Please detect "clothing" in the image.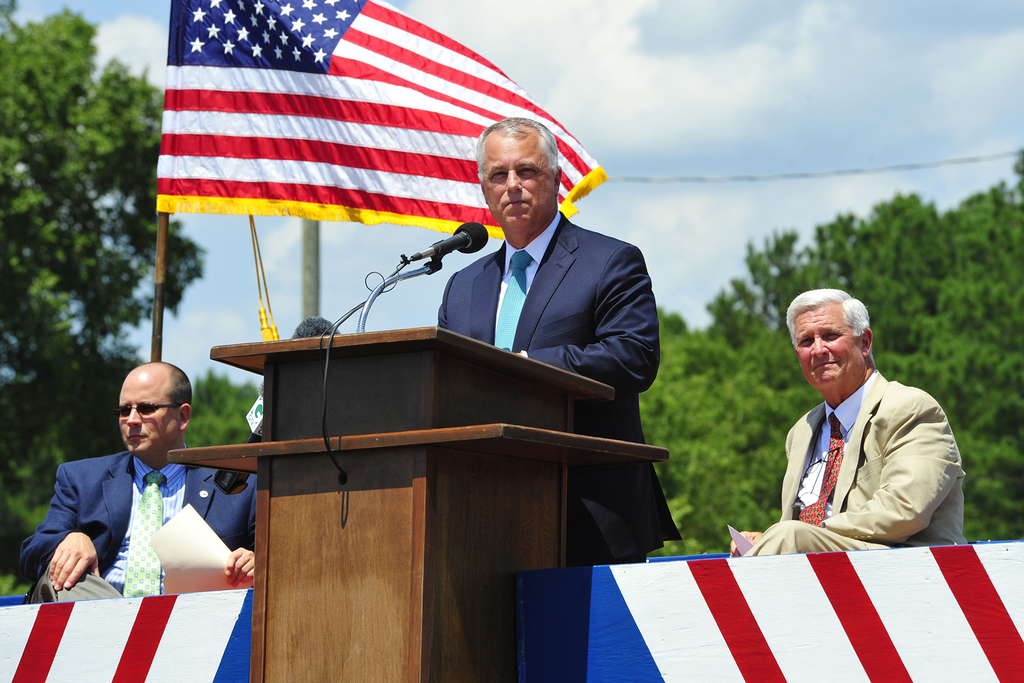
bbox=[736, 373, 971, 554].
